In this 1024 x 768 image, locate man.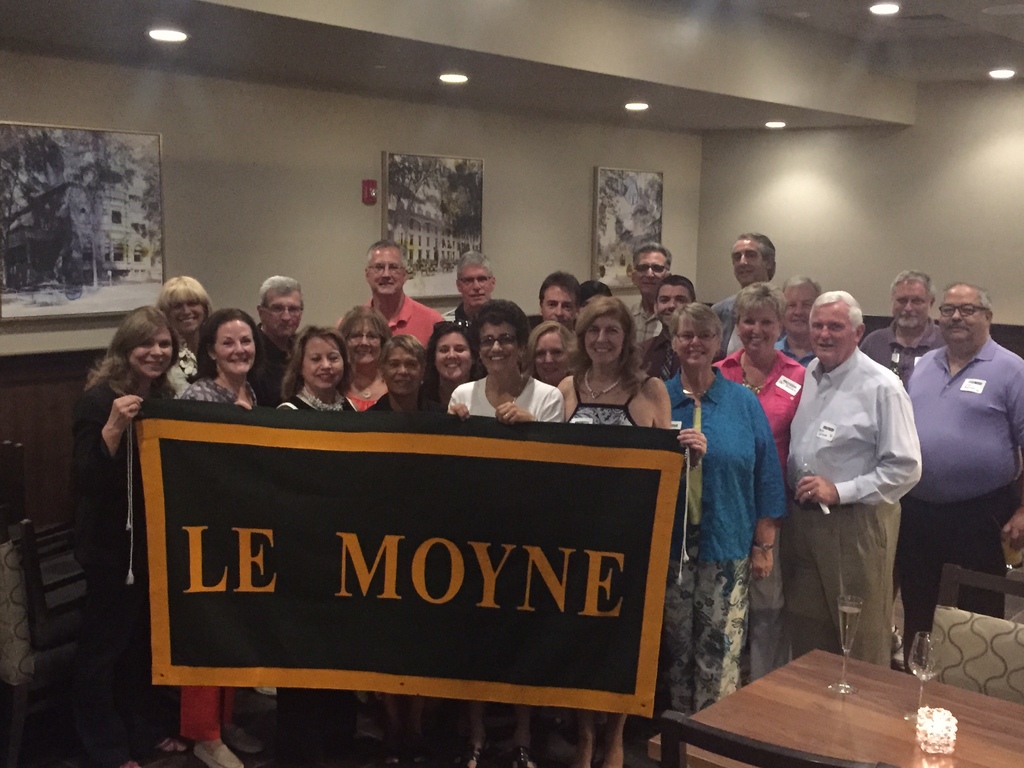
Bounding box: select_region(534, 271, 583, 328).
